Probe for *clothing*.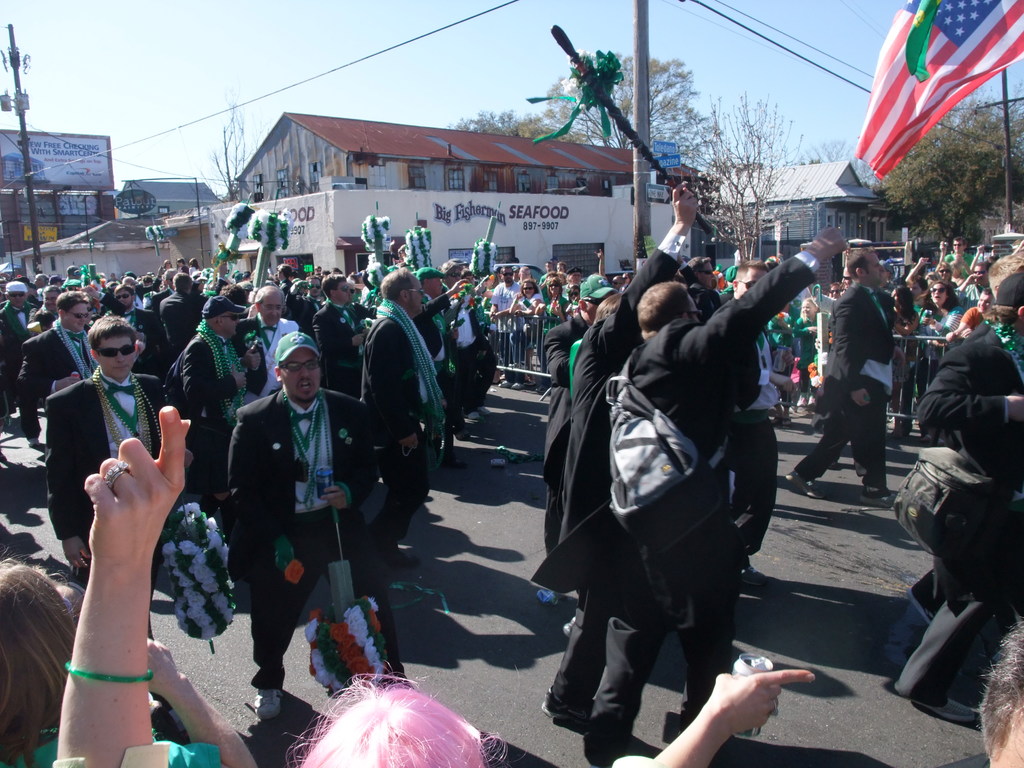
Probe result: box(175, 324, 252, 461).
